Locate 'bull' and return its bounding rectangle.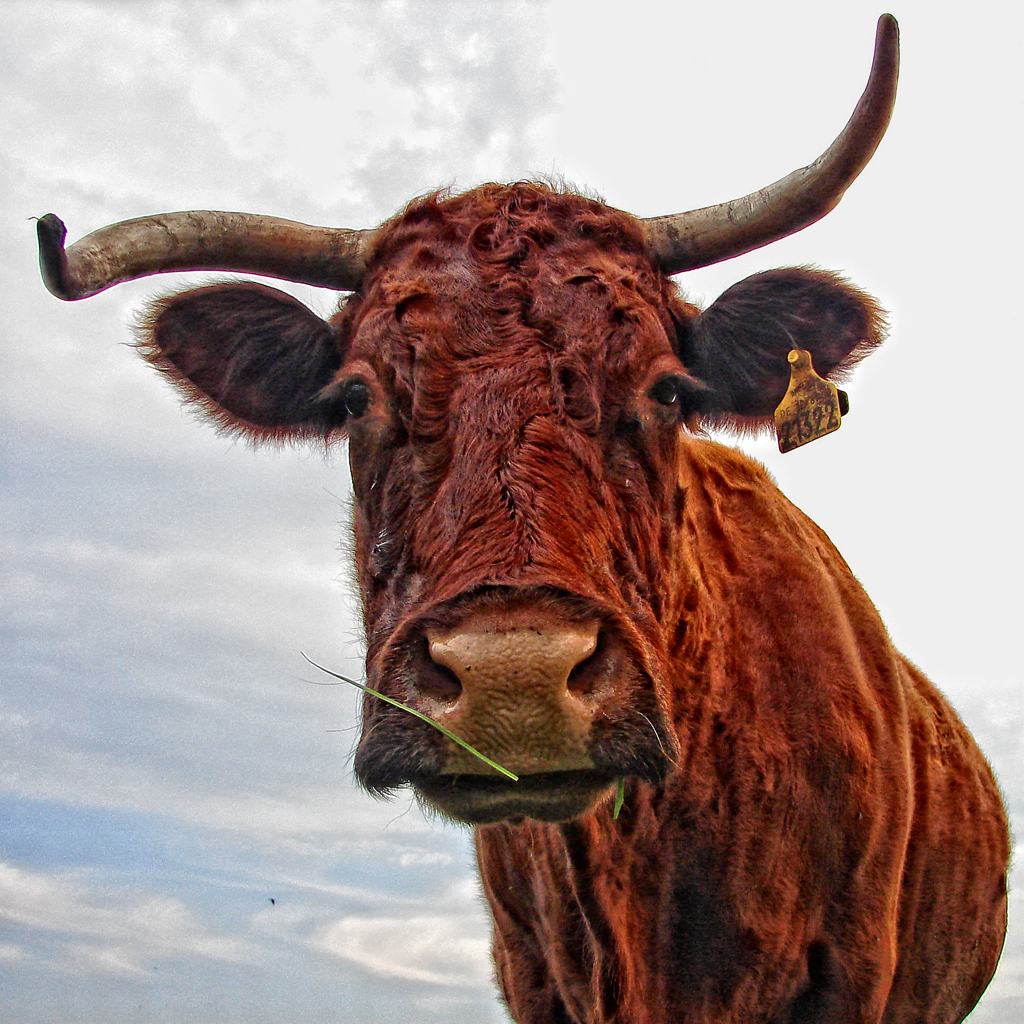
{"left": 29, "top": 9, "right": 1013, "bottom": 1023}.
